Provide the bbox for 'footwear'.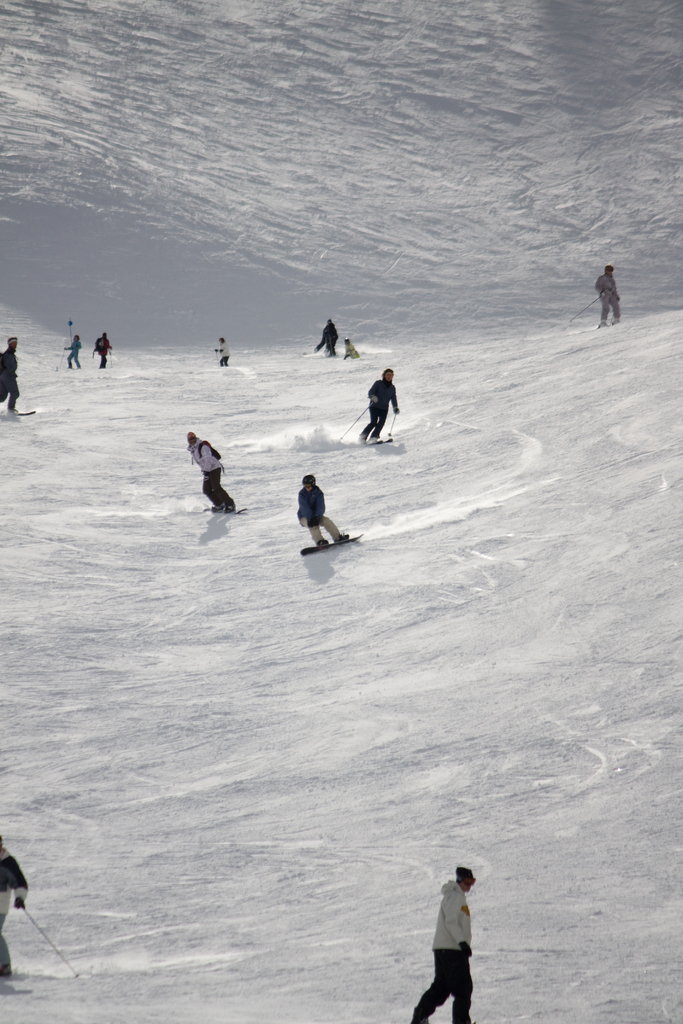
594 319 609 328.
